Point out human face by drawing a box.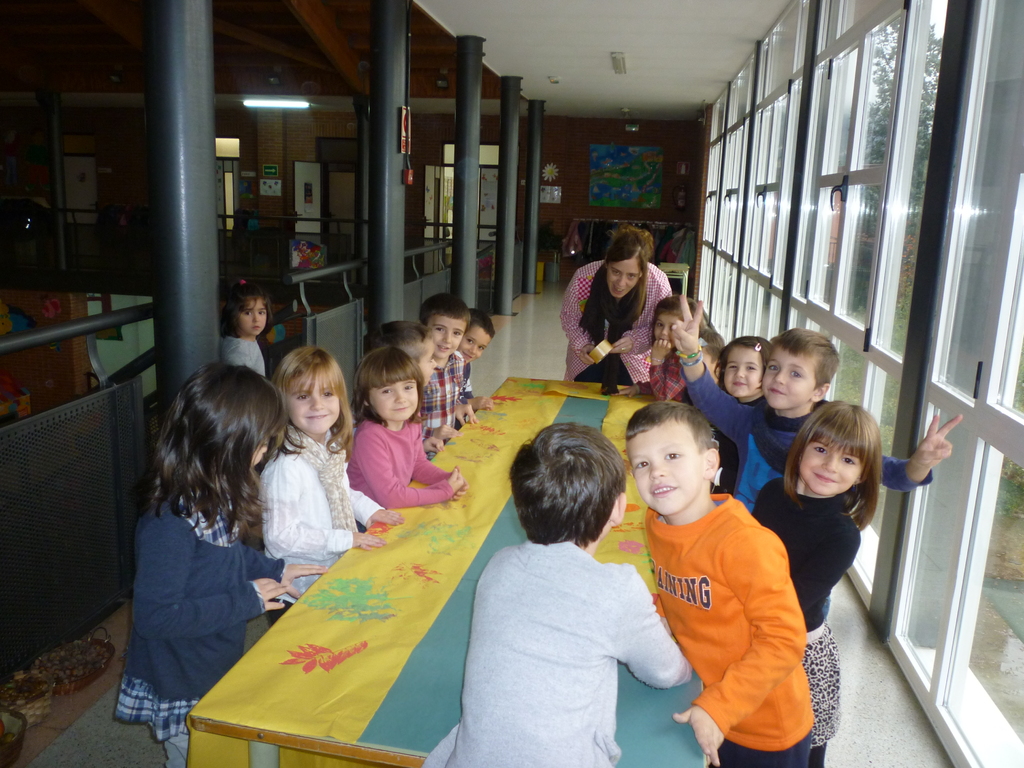
crop(652, 307, 682, 343).
